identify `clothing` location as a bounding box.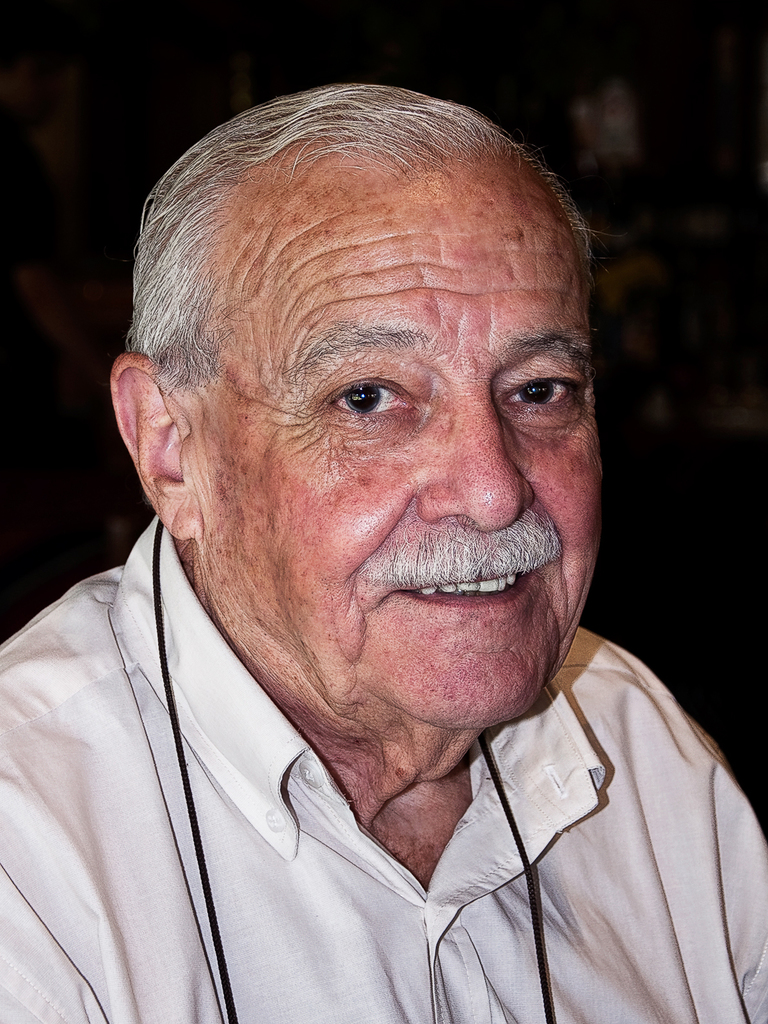
[x1=68, y1=634, x2=767, y2=1005].
